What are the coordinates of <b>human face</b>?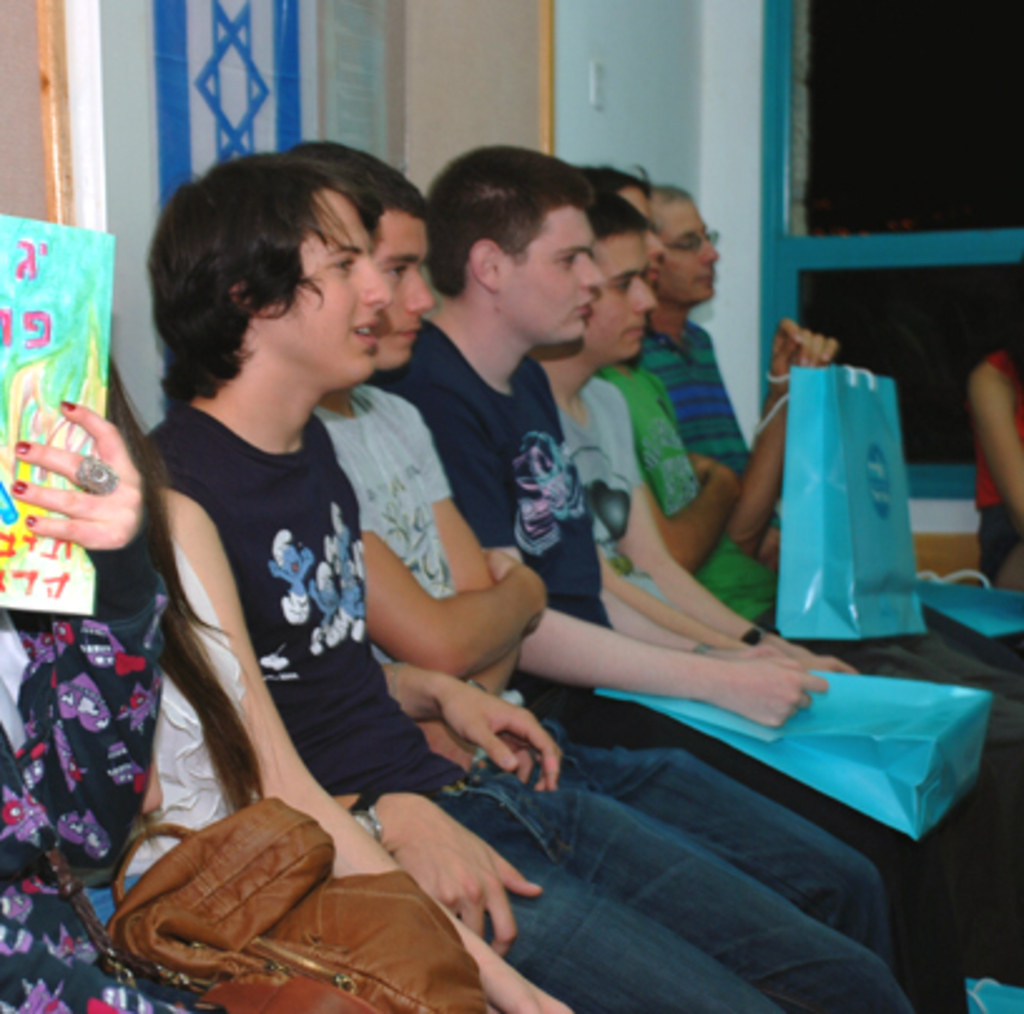
[left=394, top=218, right=437, bottom=376].
